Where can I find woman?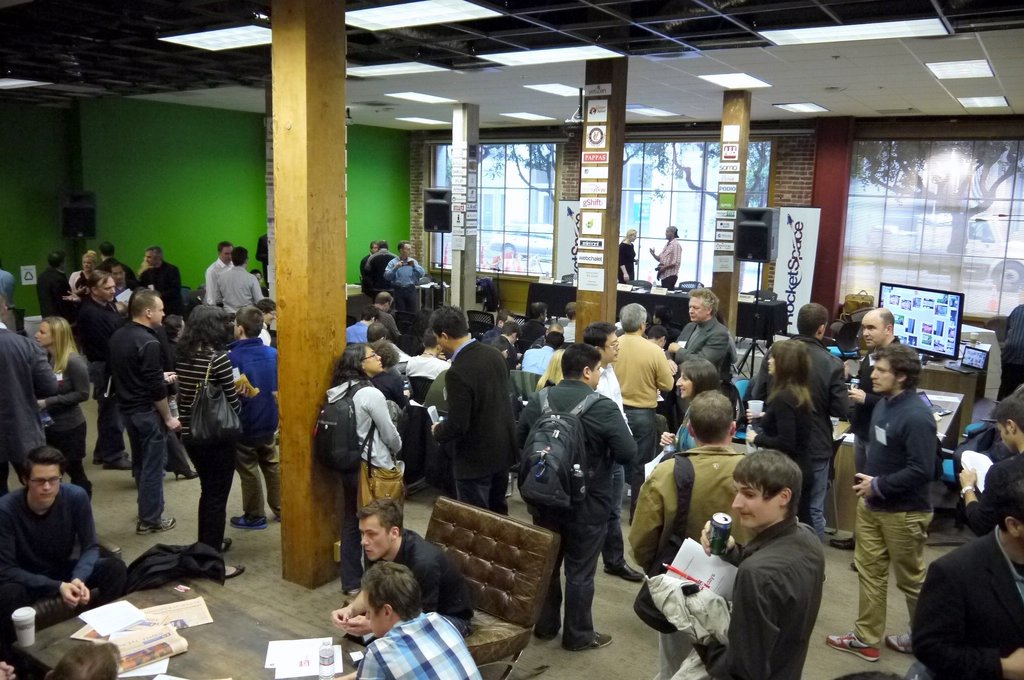
You can find it at rect(741, 337, 822, 527).
